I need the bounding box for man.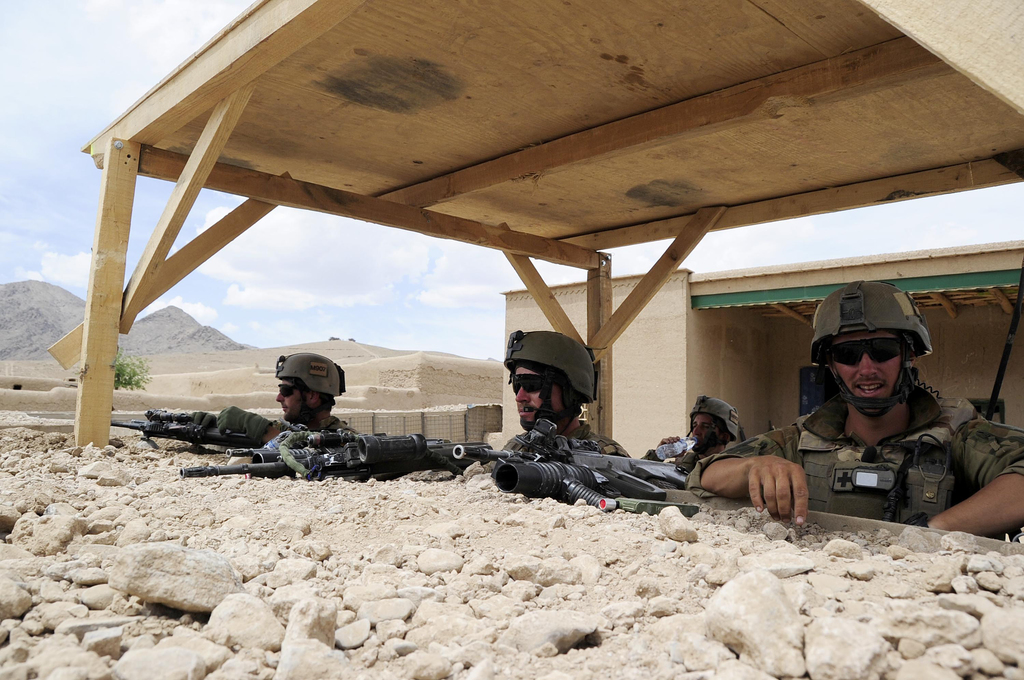
Here it is: <box>638,391,743,474</box>.
